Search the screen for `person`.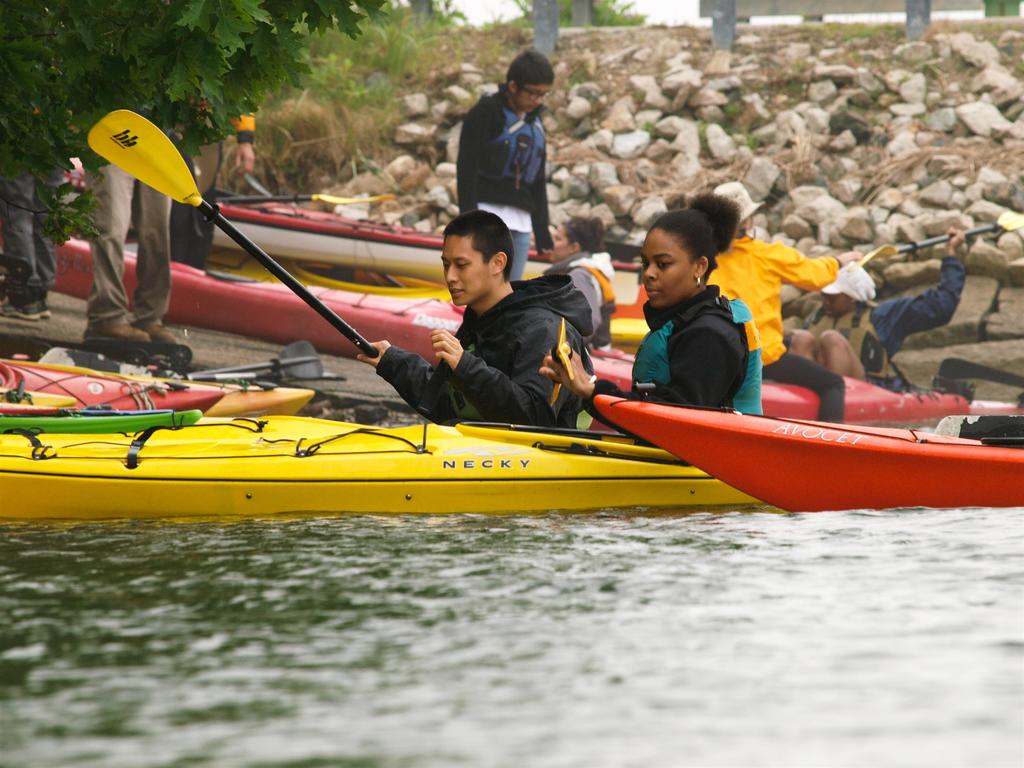
Found at <region>692, 182, 857, 433</region>.
